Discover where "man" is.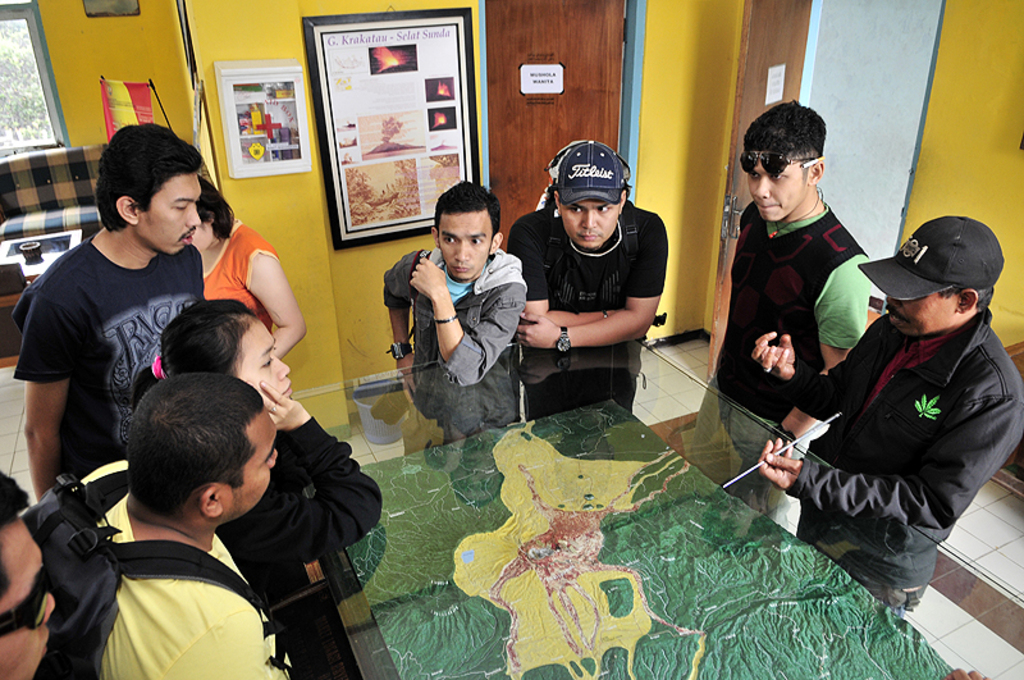
Discovered at (left=79, top=369, right=294, bottom=679).
